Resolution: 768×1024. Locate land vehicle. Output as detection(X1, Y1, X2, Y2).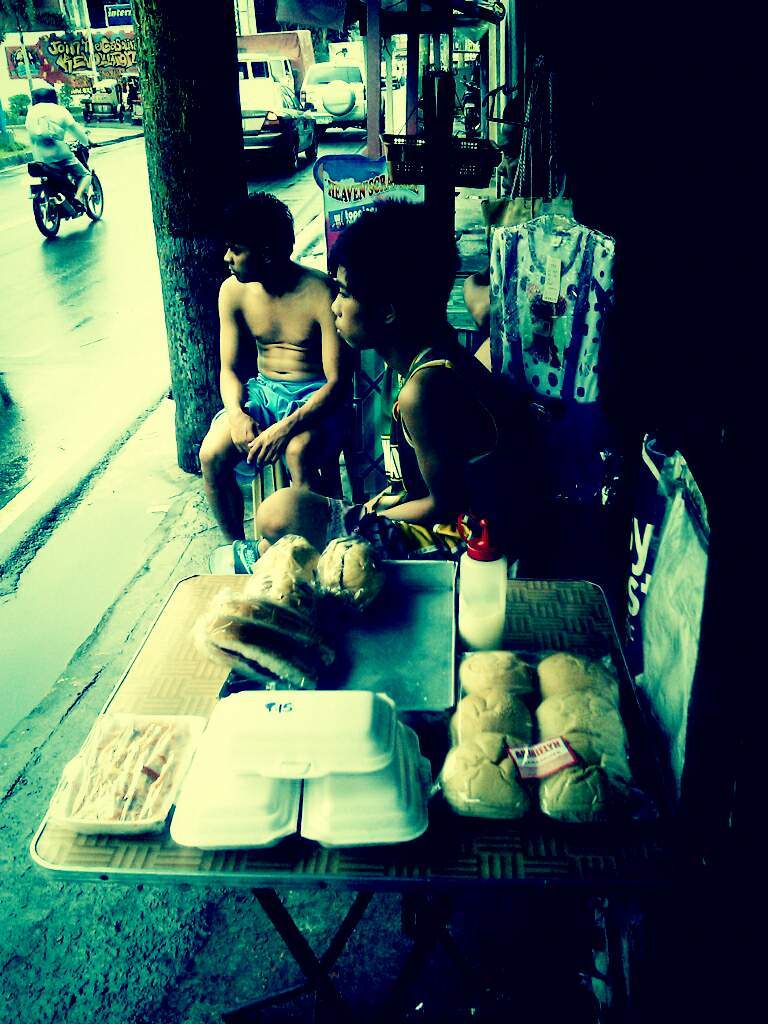
detection(377, 57, 407, 89).
